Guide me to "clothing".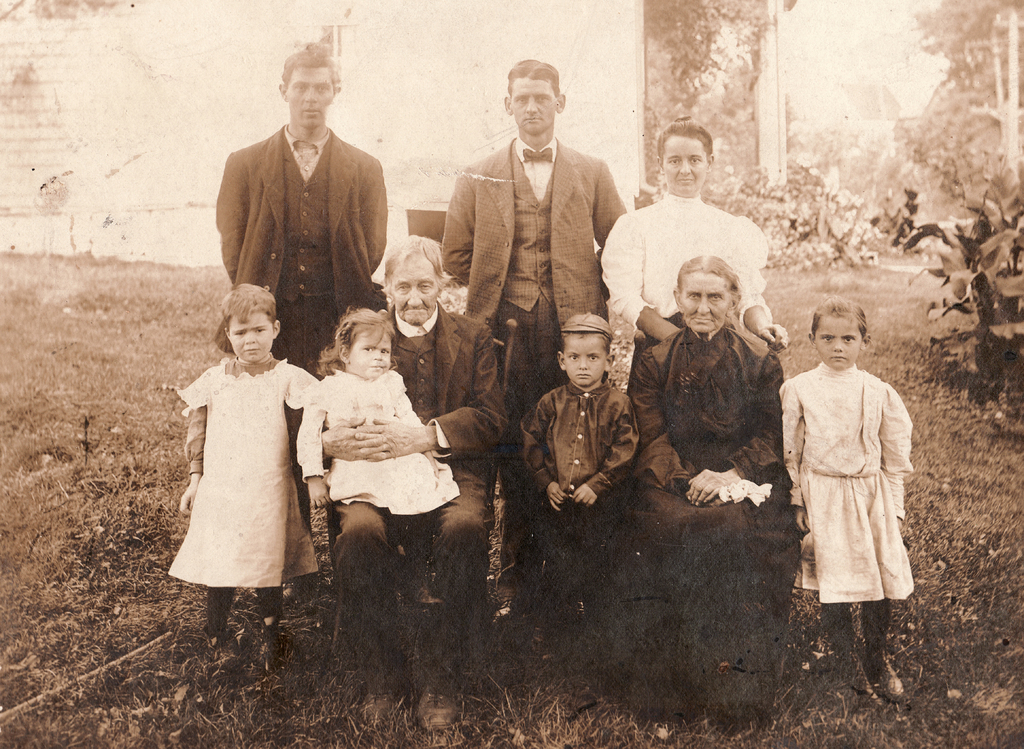
Guidance: BBox(440, 138, 632, 591).
